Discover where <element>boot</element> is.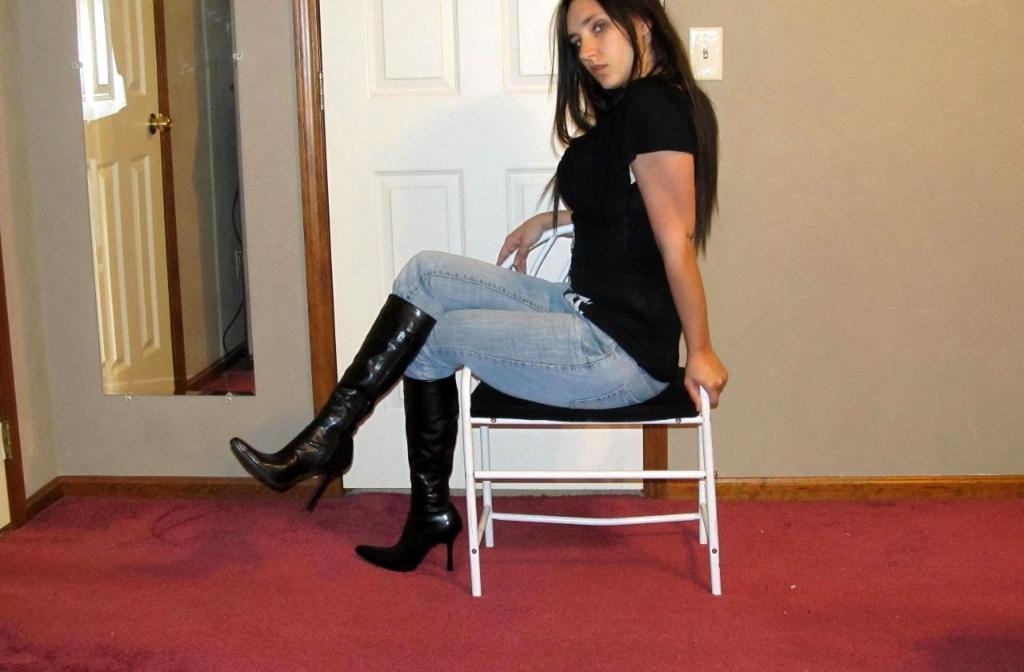
Discovered at {"left": 353, "top": 369, "right": 468, "bottom": 577}.
